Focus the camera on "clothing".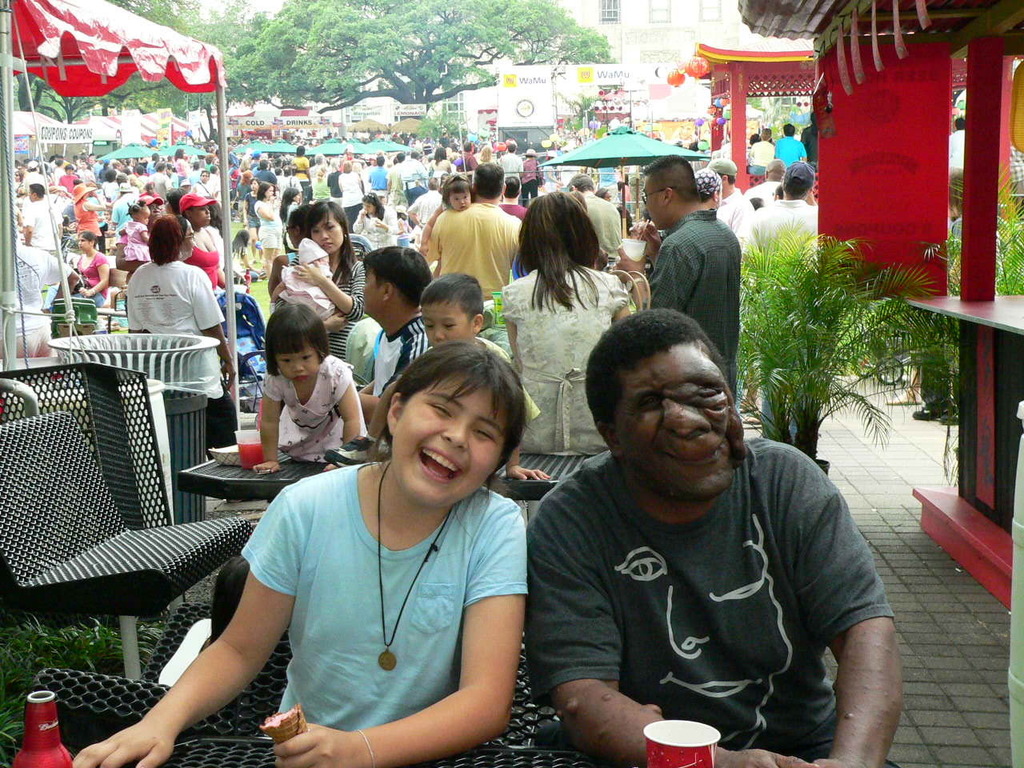
Focus region: <region>429, 190, 550, 298</region>.
